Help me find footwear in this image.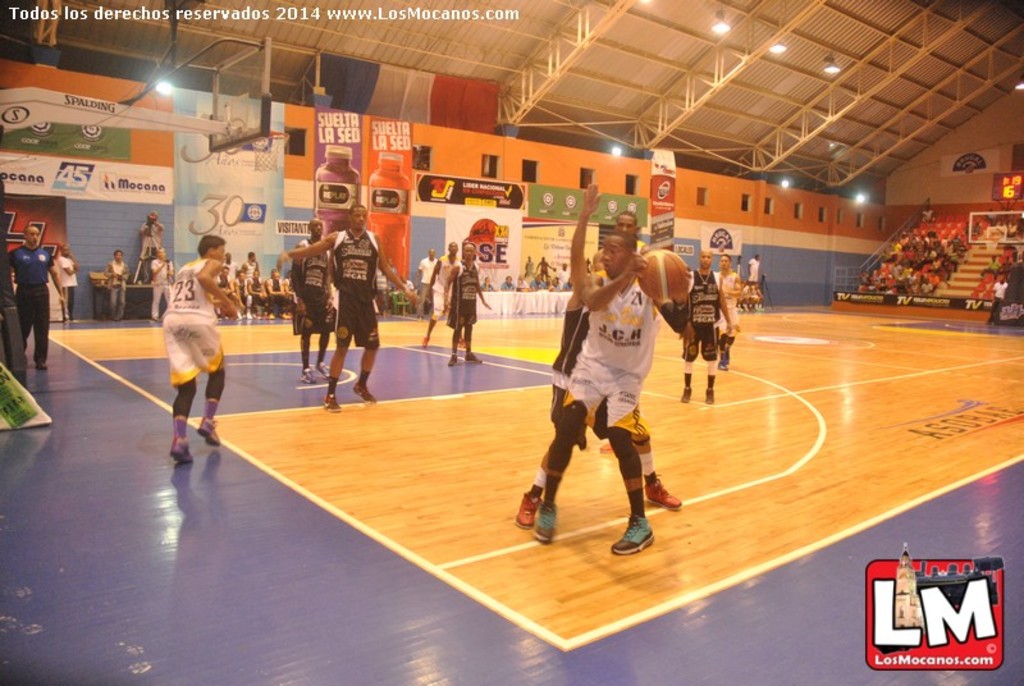
Found it: (517,495,539,527).
